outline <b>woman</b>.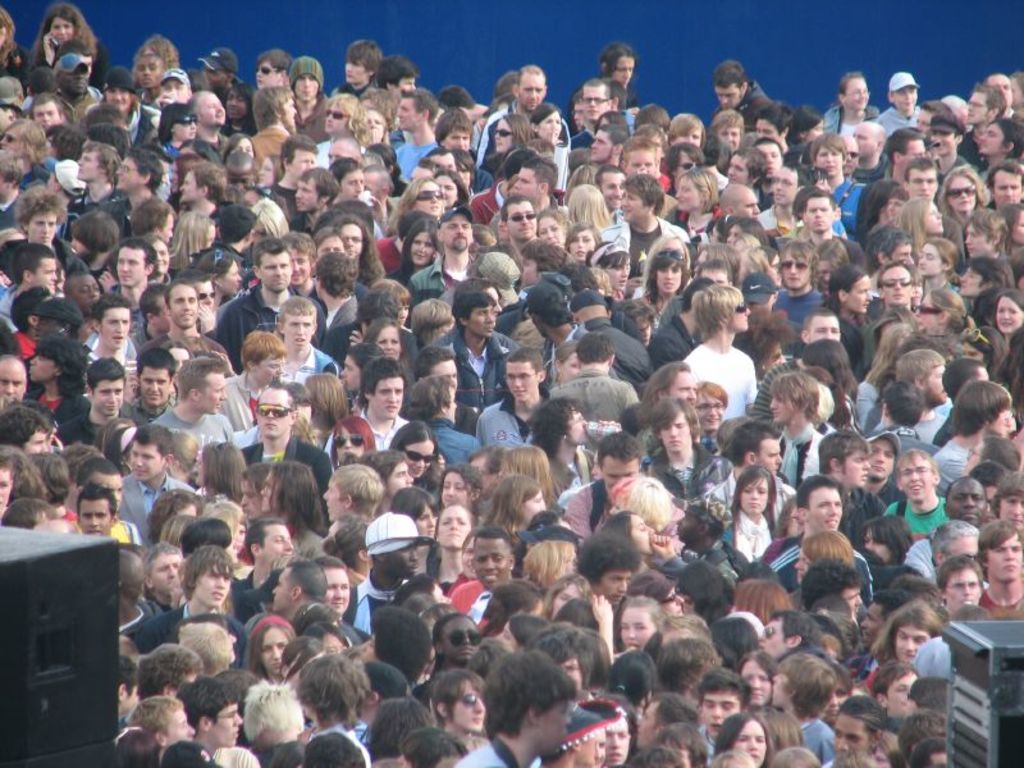
Outline: (919, 238, 960, 292).
